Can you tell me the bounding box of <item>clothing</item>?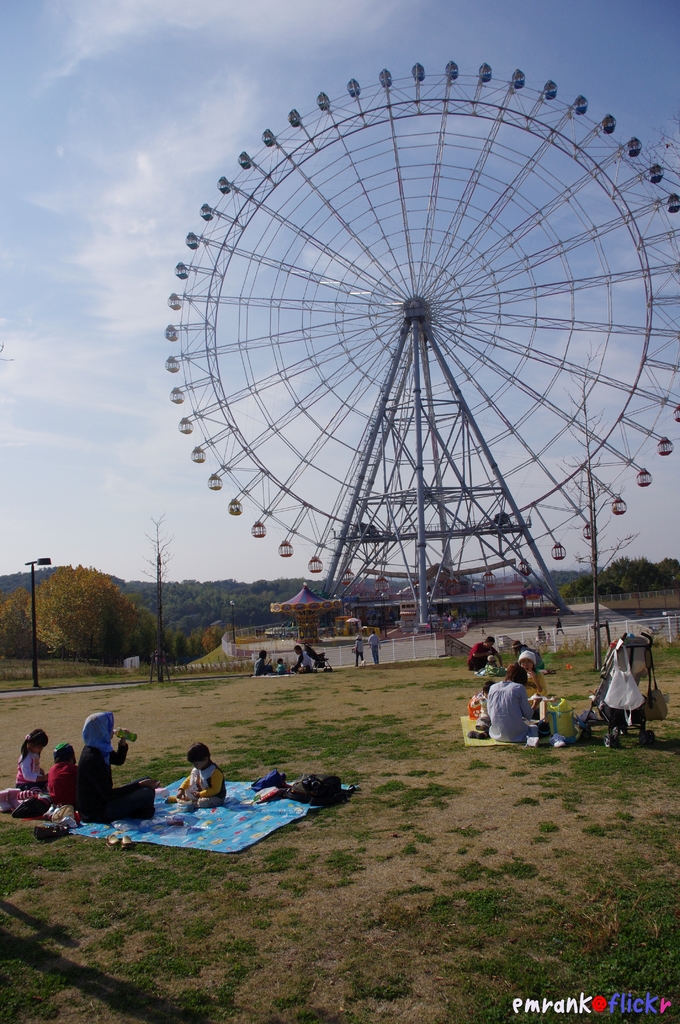
select_region(485, 668, 556, 755).
